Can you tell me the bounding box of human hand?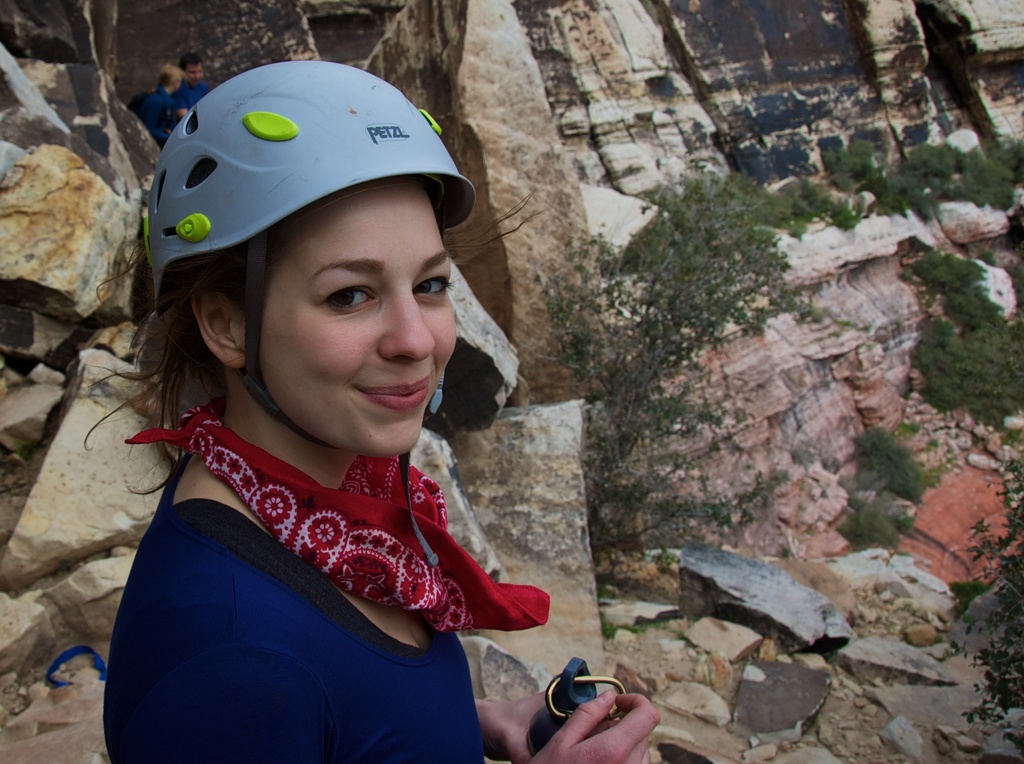
<region>474, 685, 549, 763</region>.
